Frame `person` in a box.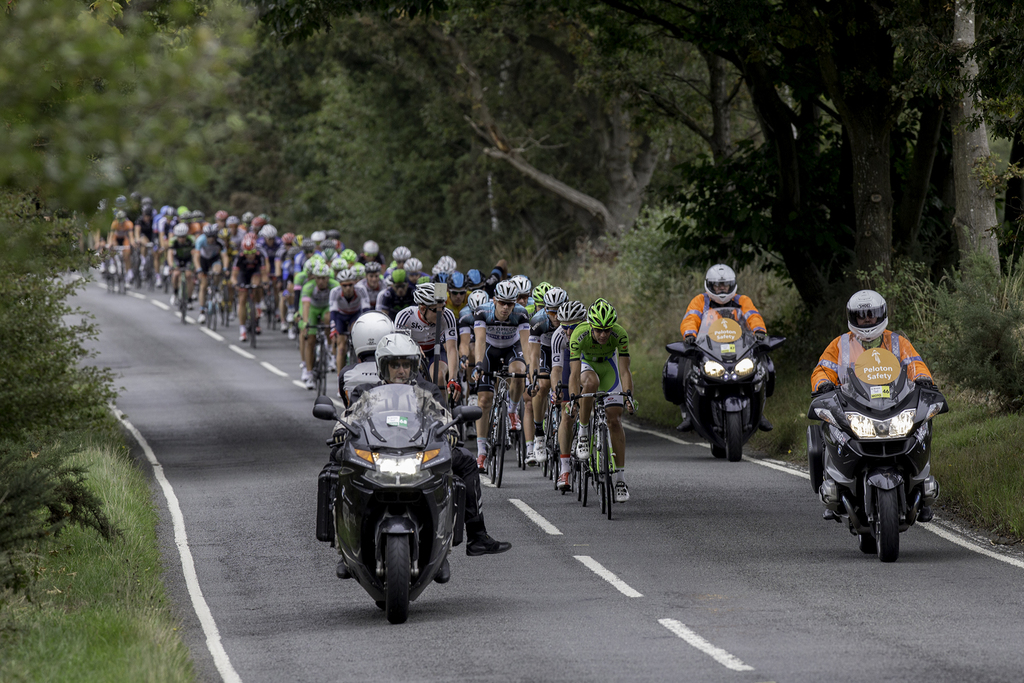
(168, 227, 198, 304).
